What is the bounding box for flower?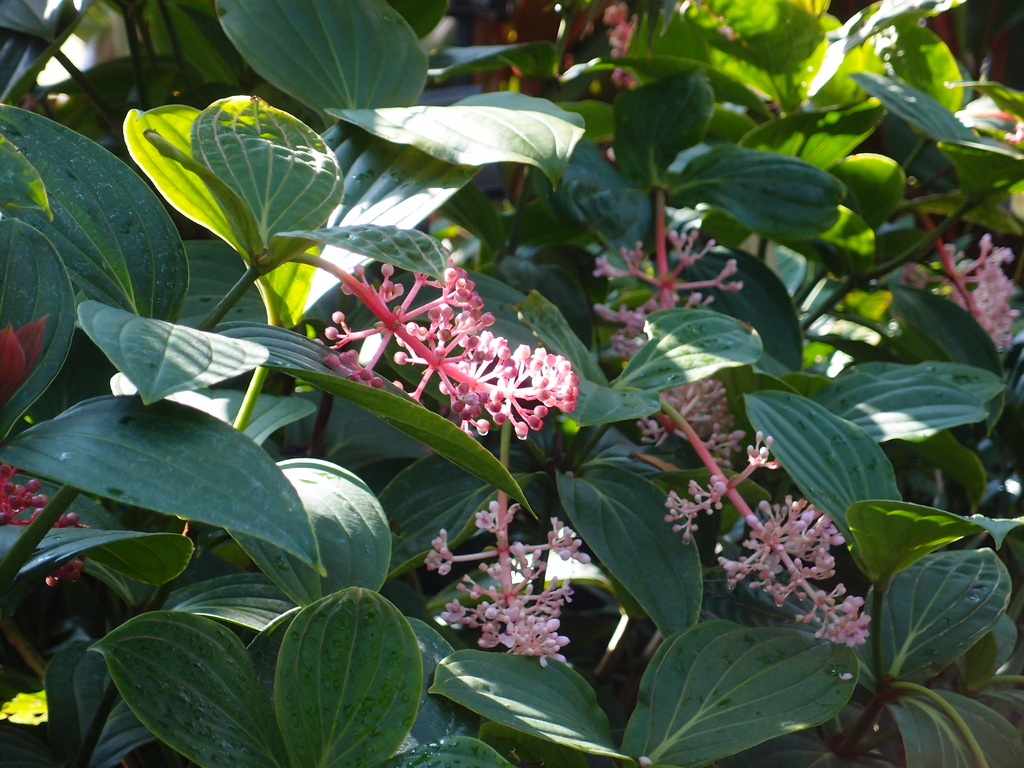
bbox=(888, 234, 1021, 355).
